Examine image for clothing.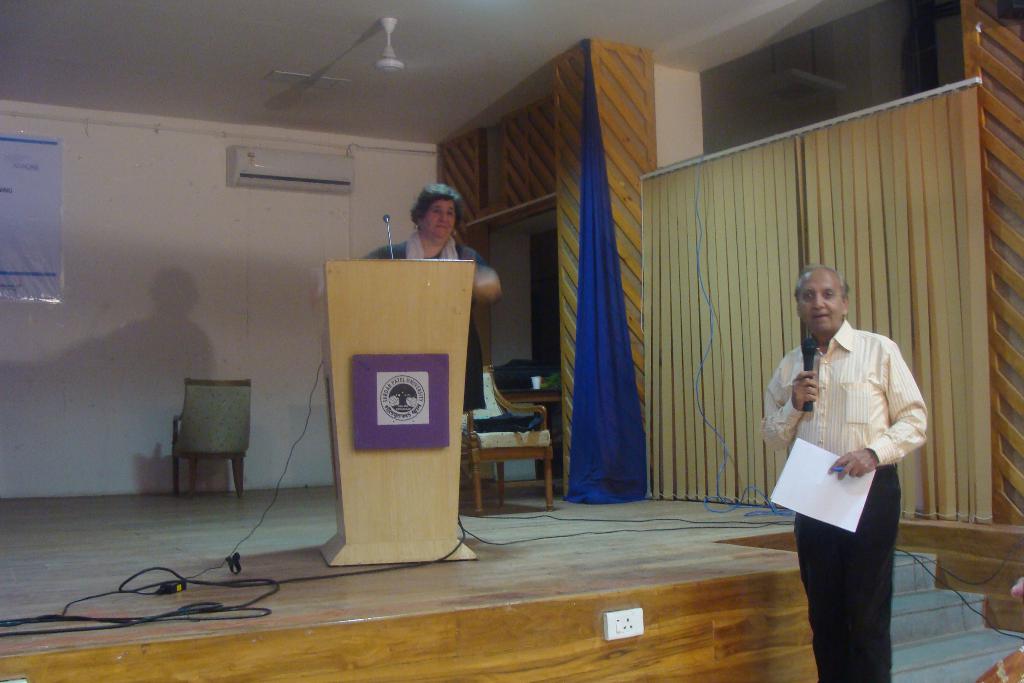
Examination result: left=367, top=241, right=500, bottom=409.
